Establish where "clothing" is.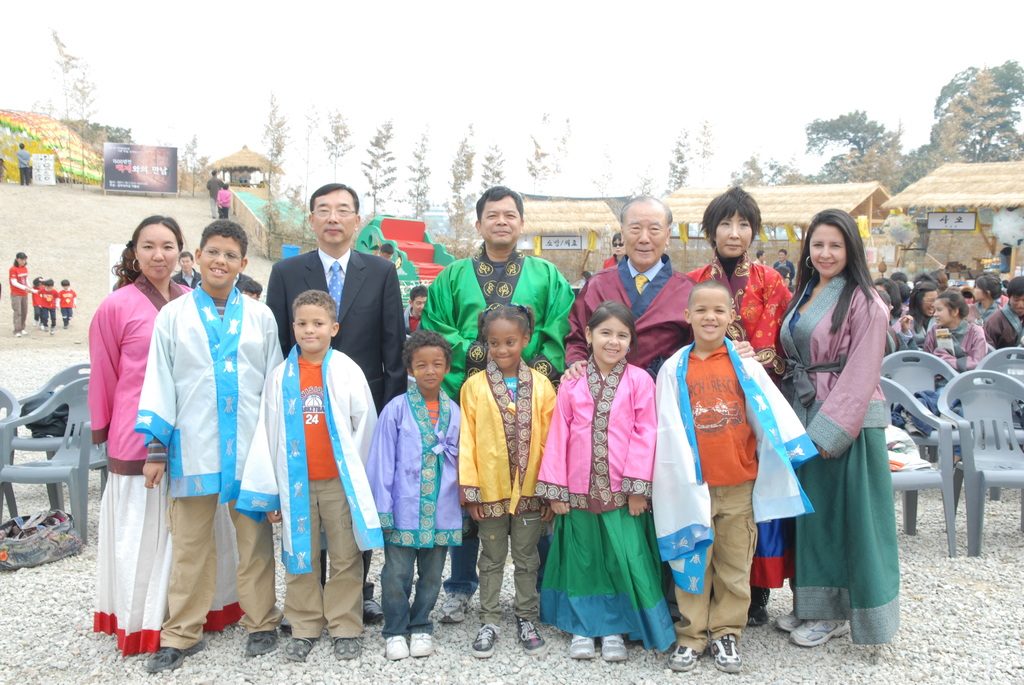
Established at (left=364, top=388, right=465, bottom=554).
